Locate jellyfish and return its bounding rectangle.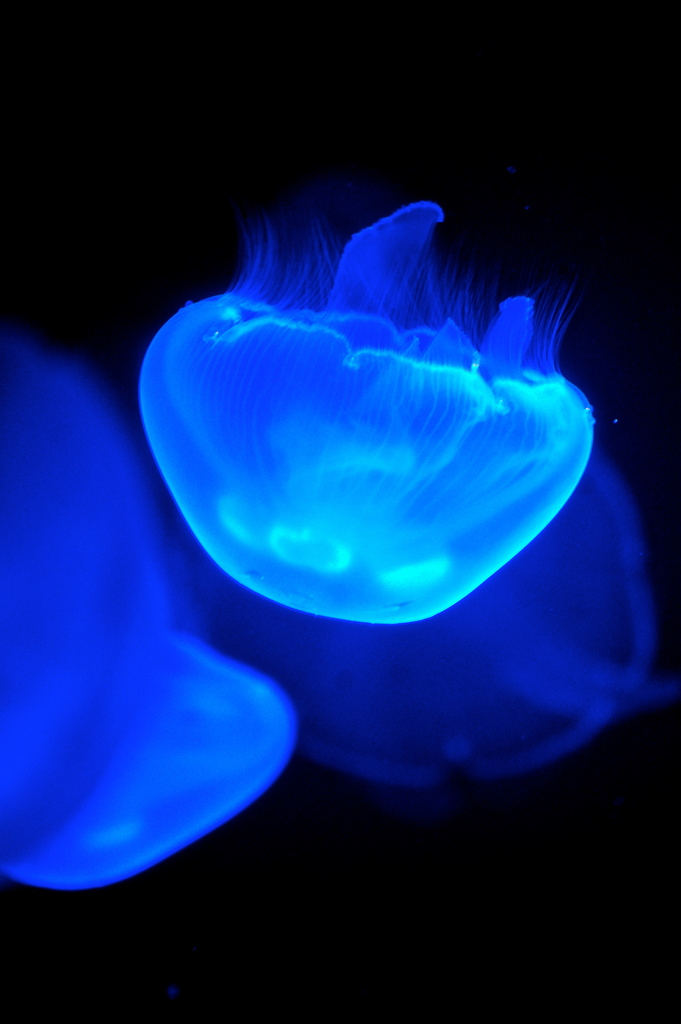
bbox(136, 188, 612, 630).
